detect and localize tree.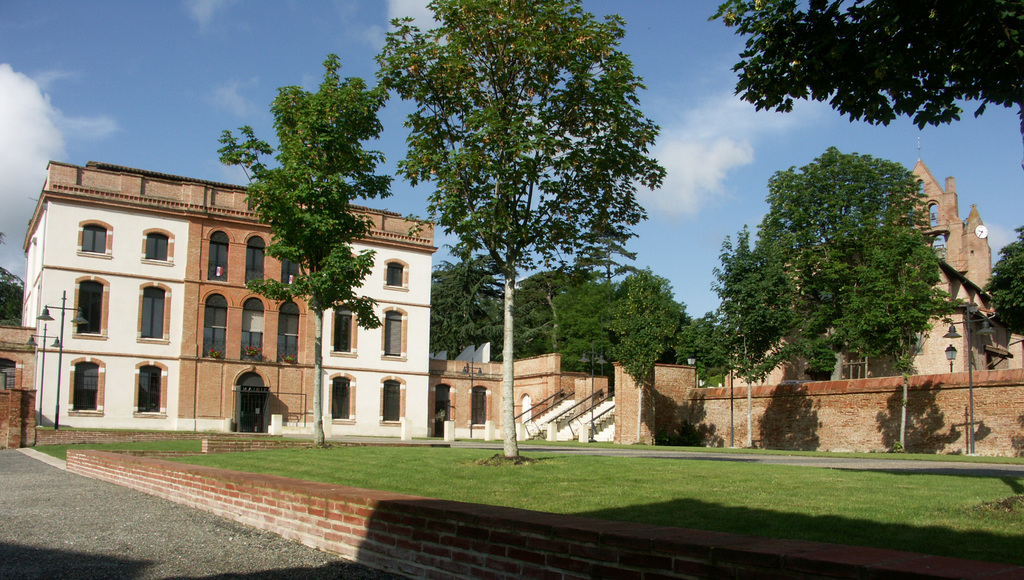
Localized at 716:131:970:390.
